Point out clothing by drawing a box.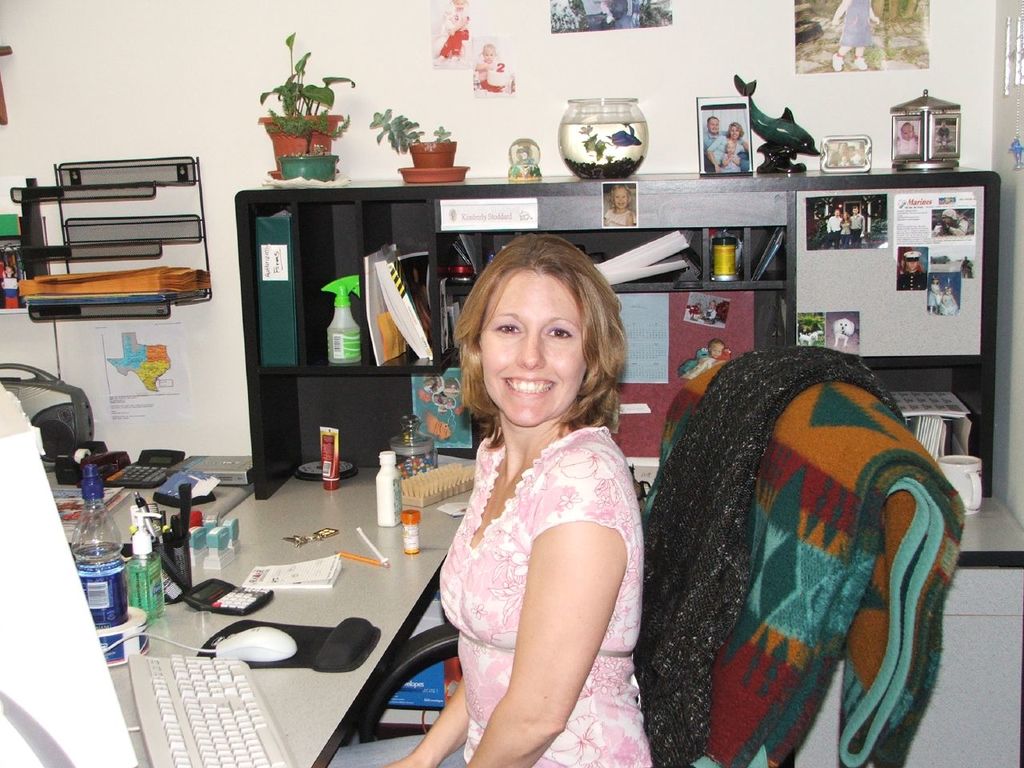
region(429, 397, 637, 725).
